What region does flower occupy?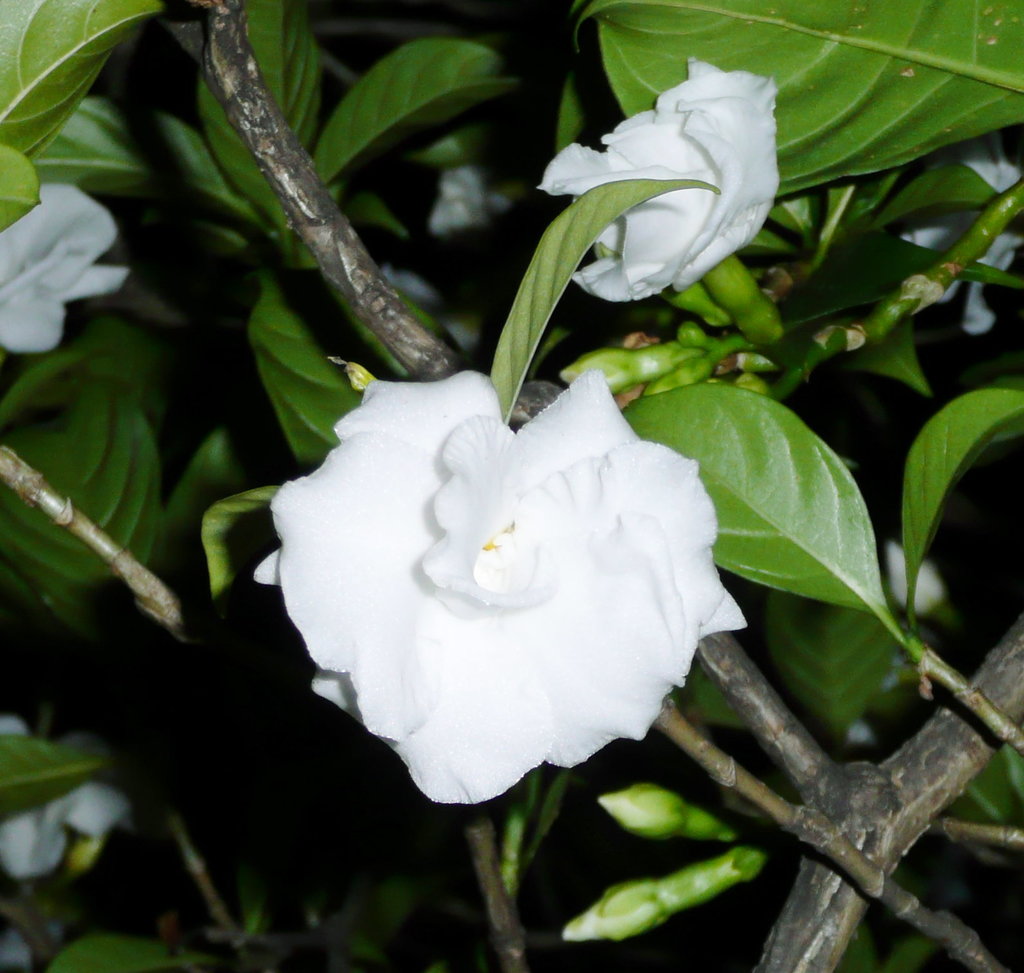
region(272, 352, 737, 811).
